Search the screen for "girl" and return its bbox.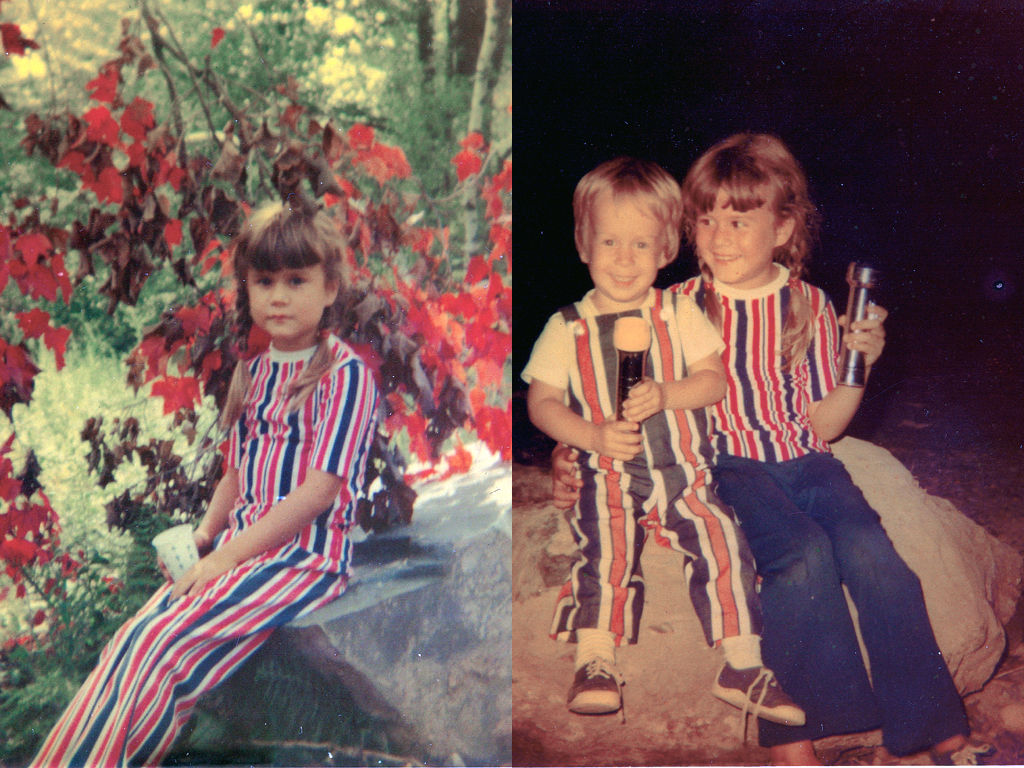
Found: select_region(26, 208, 381, 767).
